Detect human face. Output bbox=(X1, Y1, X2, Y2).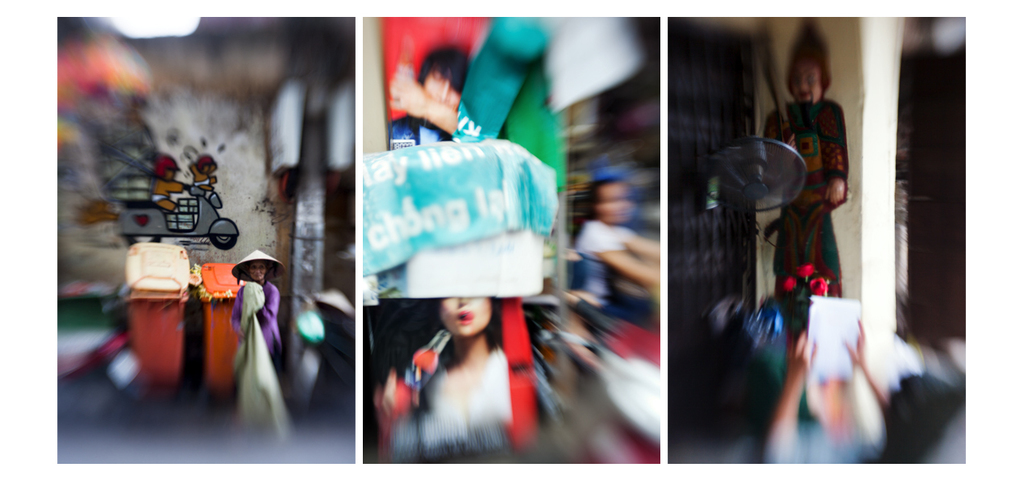
bbox=(443, 297, 493, 332).
